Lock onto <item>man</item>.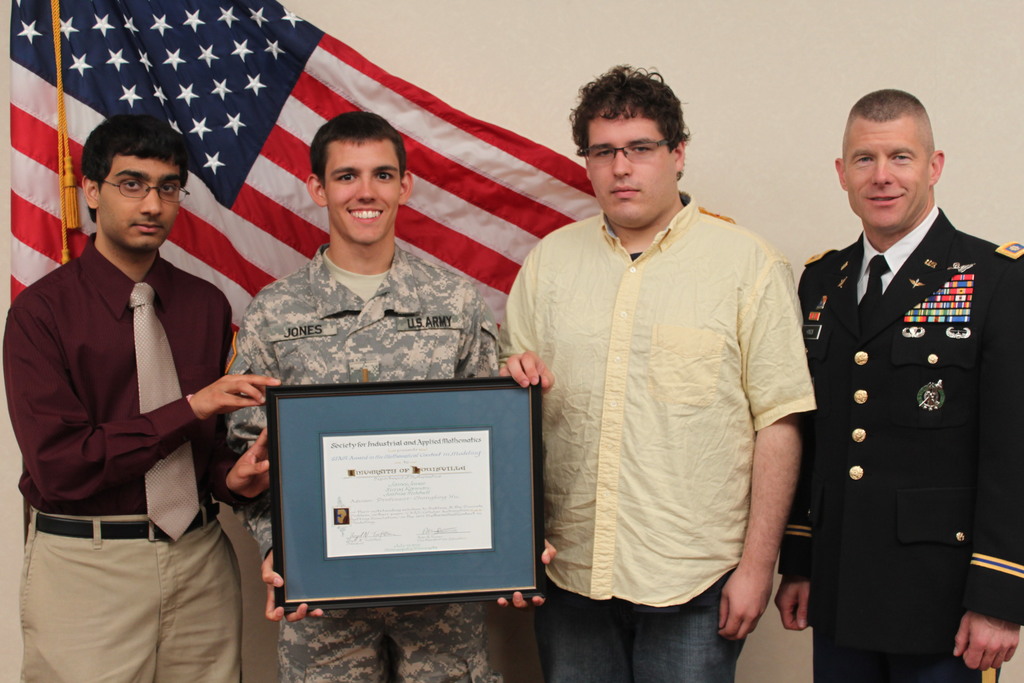
Locked: locate(0, 115, 289, 682).
